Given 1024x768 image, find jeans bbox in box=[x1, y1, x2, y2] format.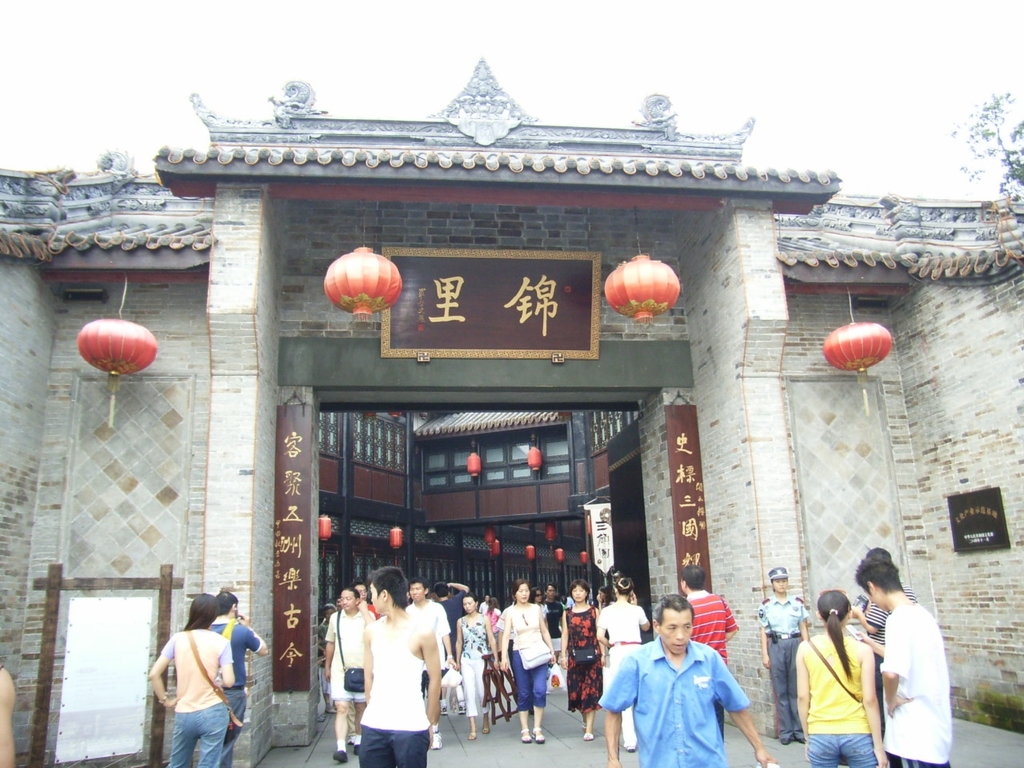
box=[164, 702, 230, 767].
